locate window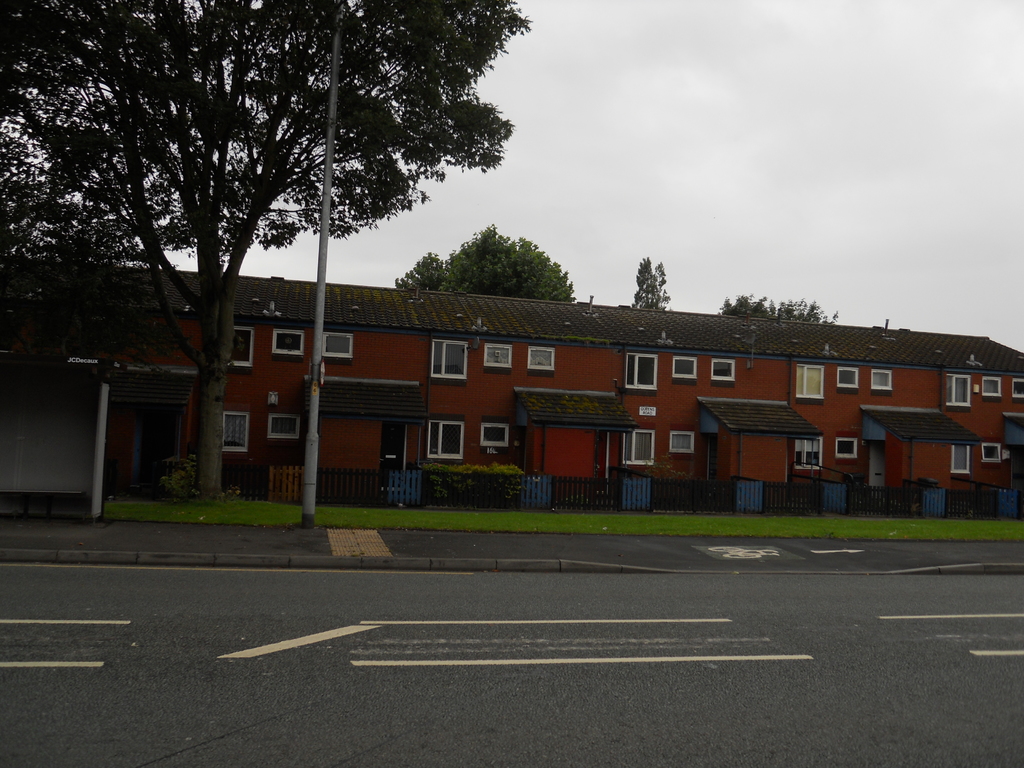
(left=982, top=377, right=998, bottom=393)
